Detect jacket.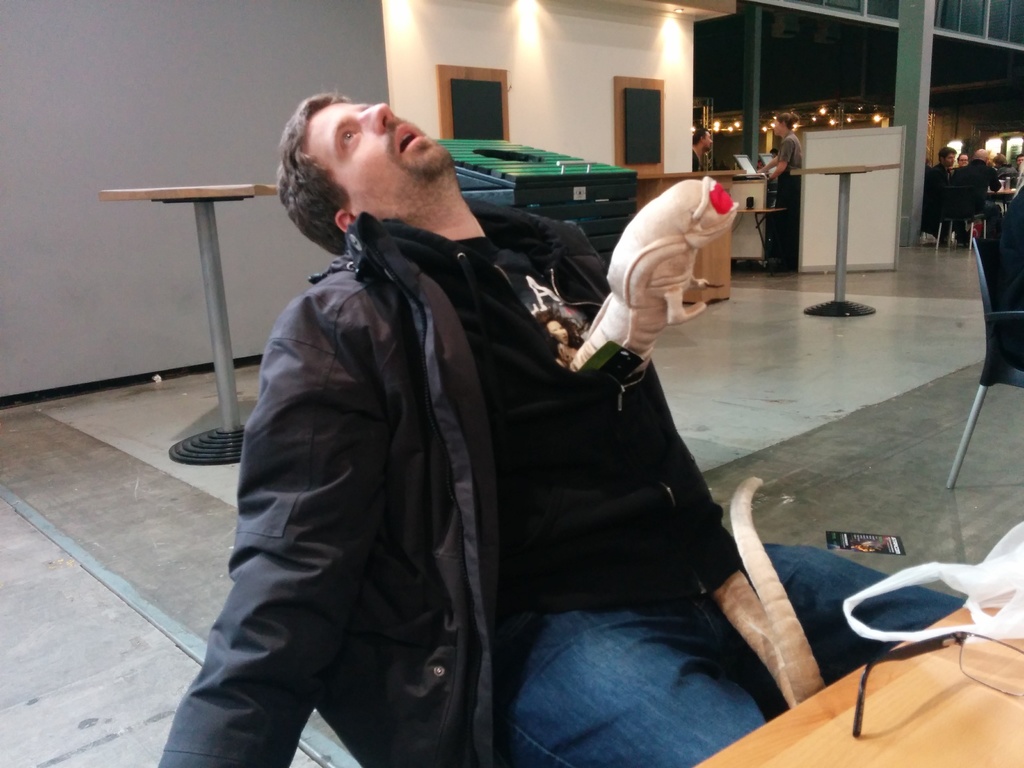
Detected at bbox=(161, 100, 652, 734).
